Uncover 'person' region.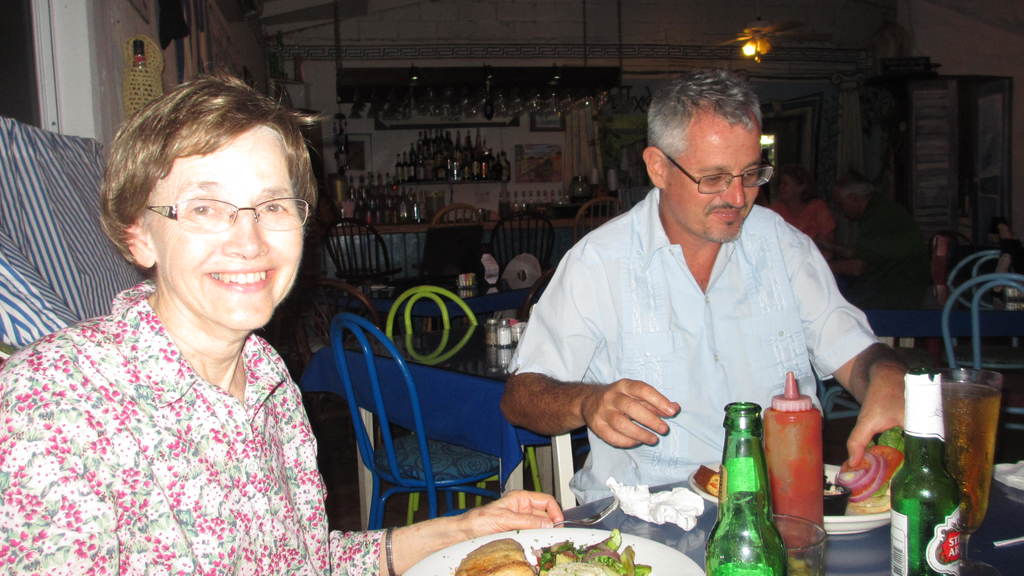
Uncovered: box(0, 71, 564, 575).
